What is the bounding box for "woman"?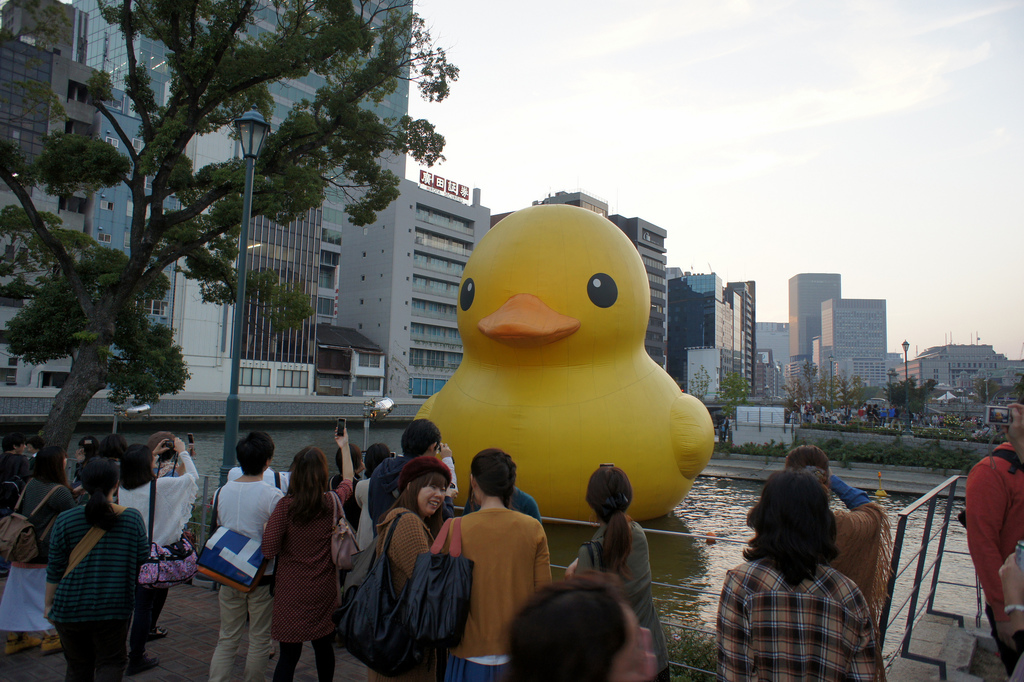
rect(717, 467, 898, 681).
